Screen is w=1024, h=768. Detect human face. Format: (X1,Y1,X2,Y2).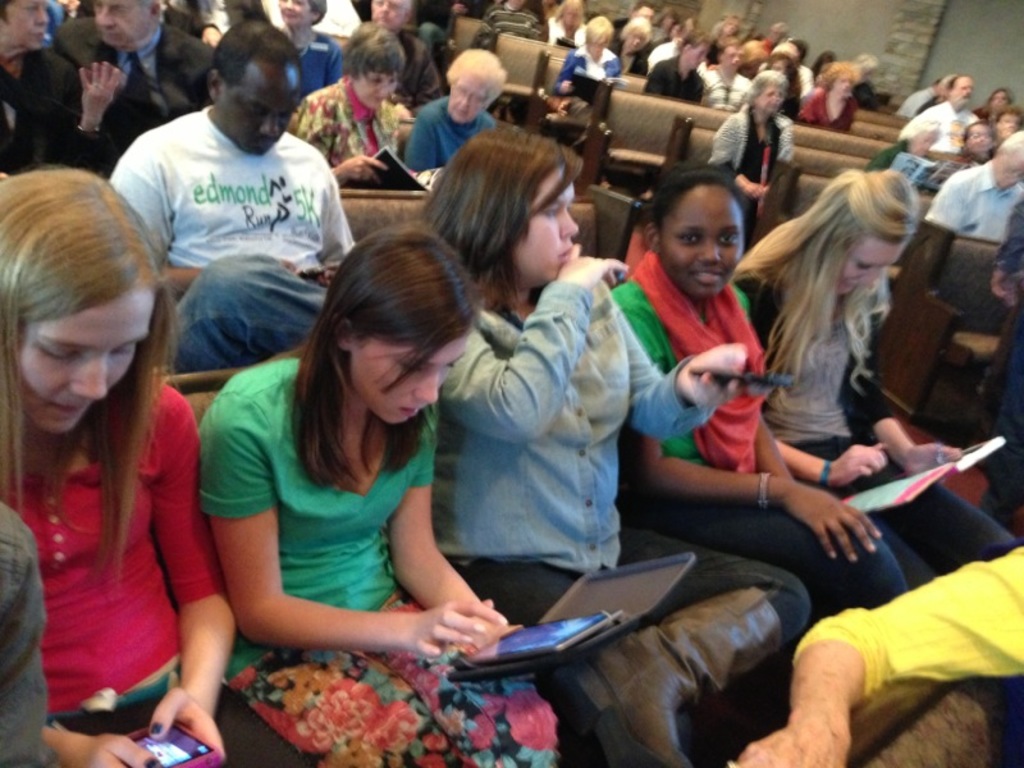
(758,83,785,114).
